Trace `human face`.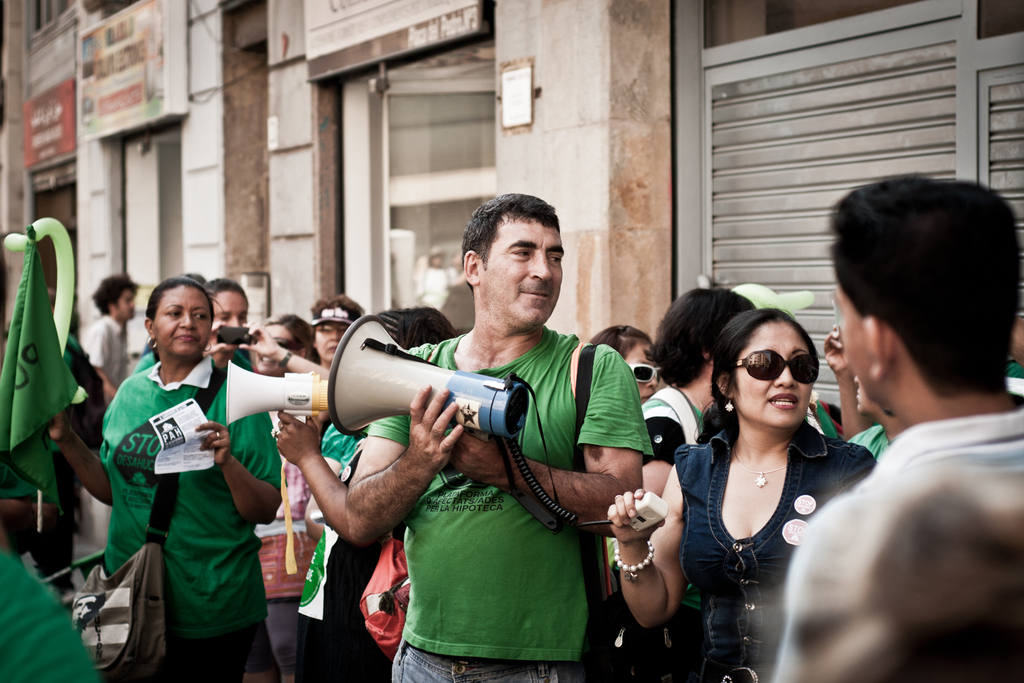
Traced to l=159, t=284, r=209, b=360.
